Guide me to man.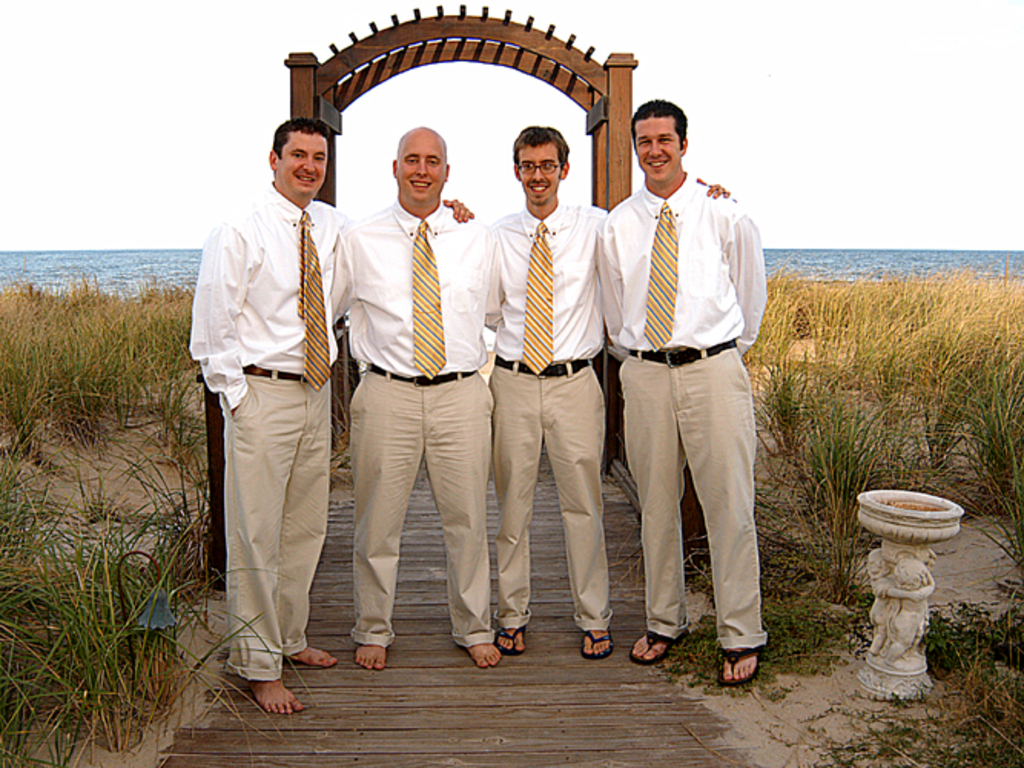
Guidance: <bbox>190, 115, 476, 716</bbox>.
